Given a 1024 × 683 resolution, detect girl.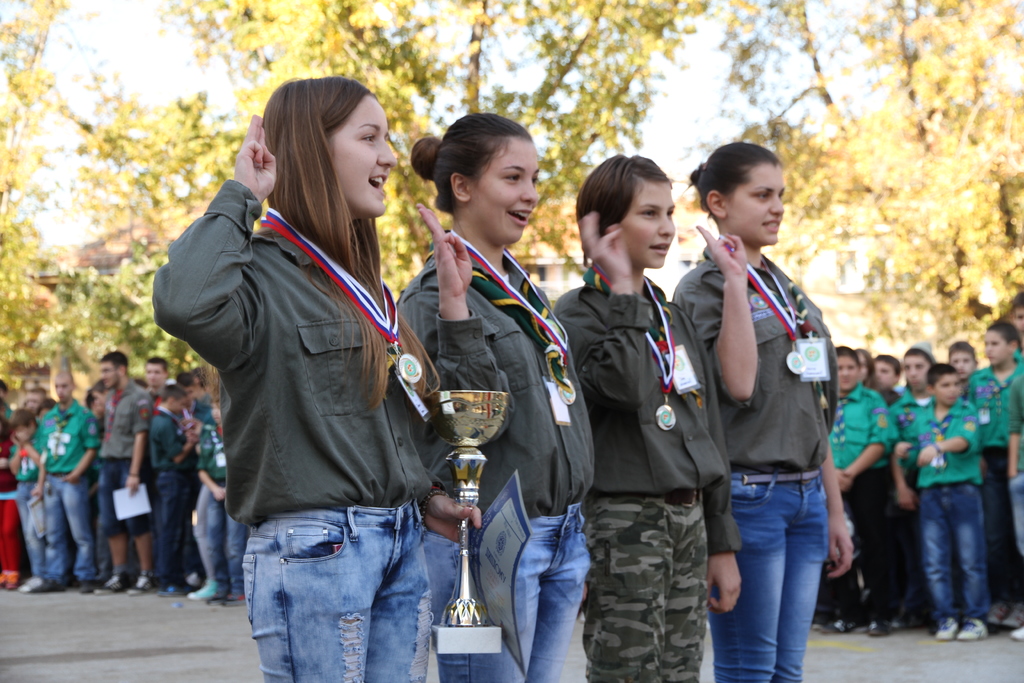
bbox(670, 133, 851, 681).
